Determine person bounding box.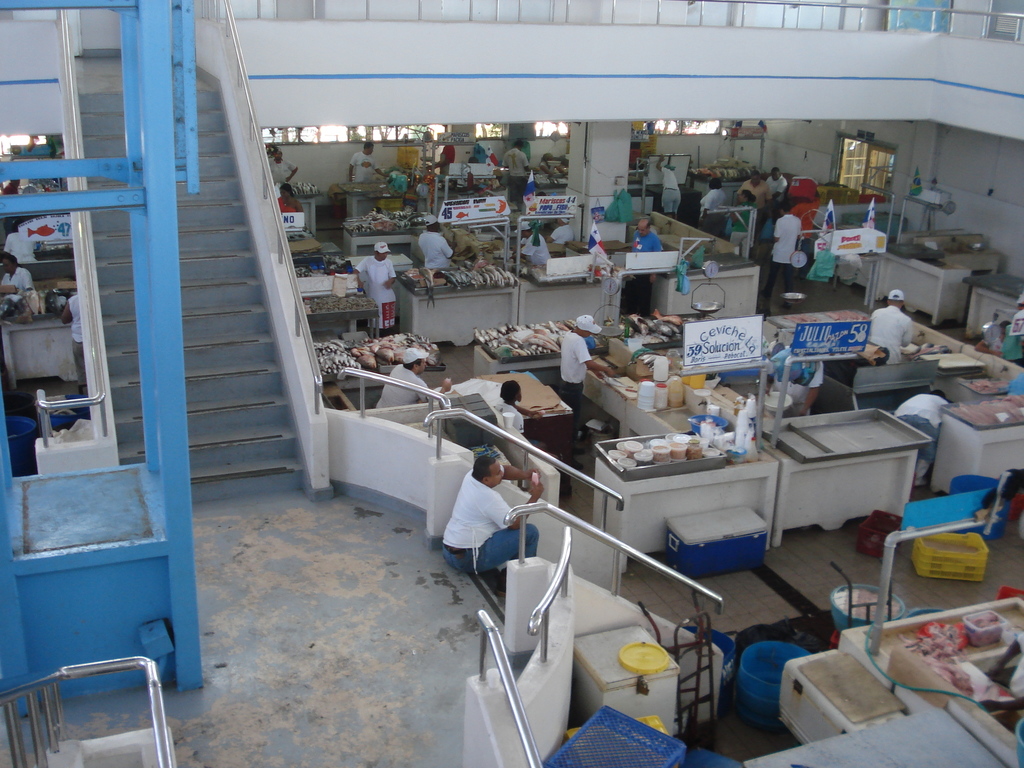
Determined: (x1=659, y1=152, x2=685, y2=219).
